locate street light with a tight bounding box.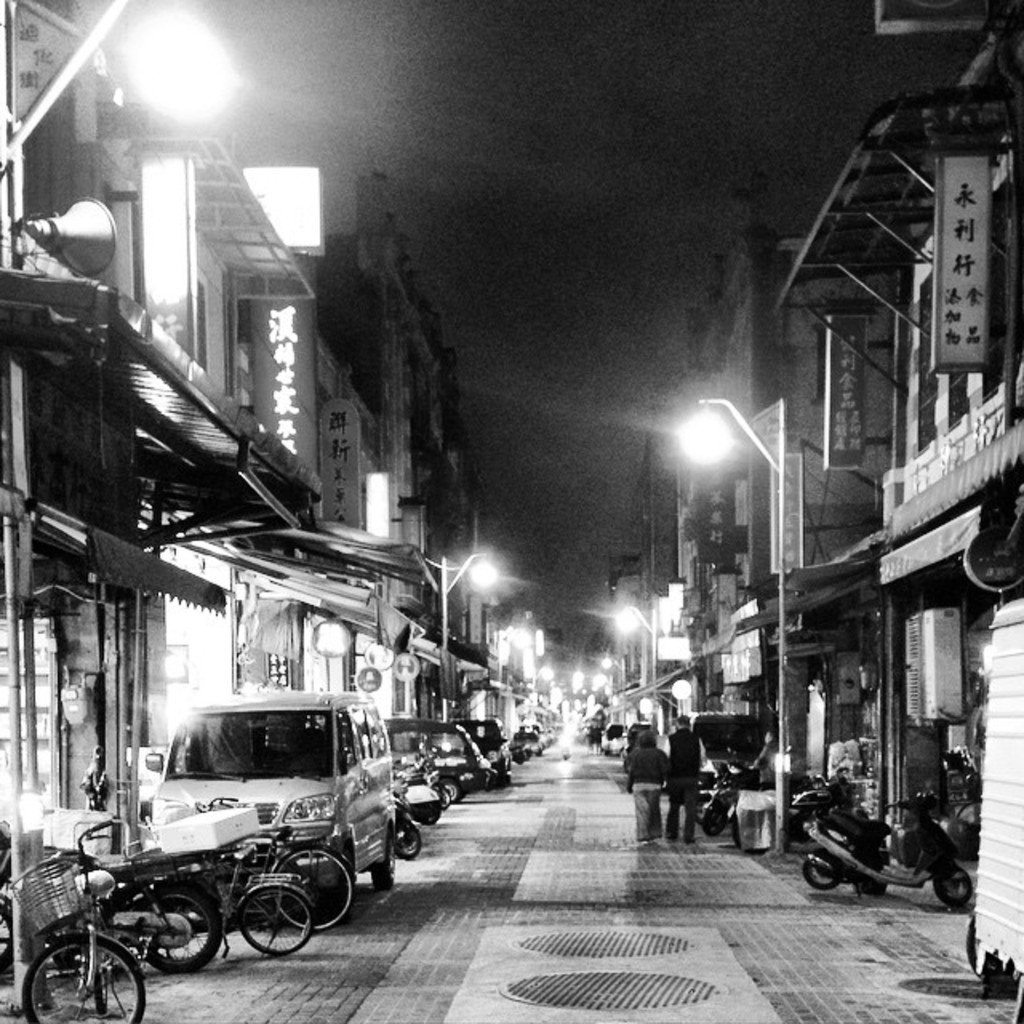
x1=530 y1=651 x2=555 y2=693.
